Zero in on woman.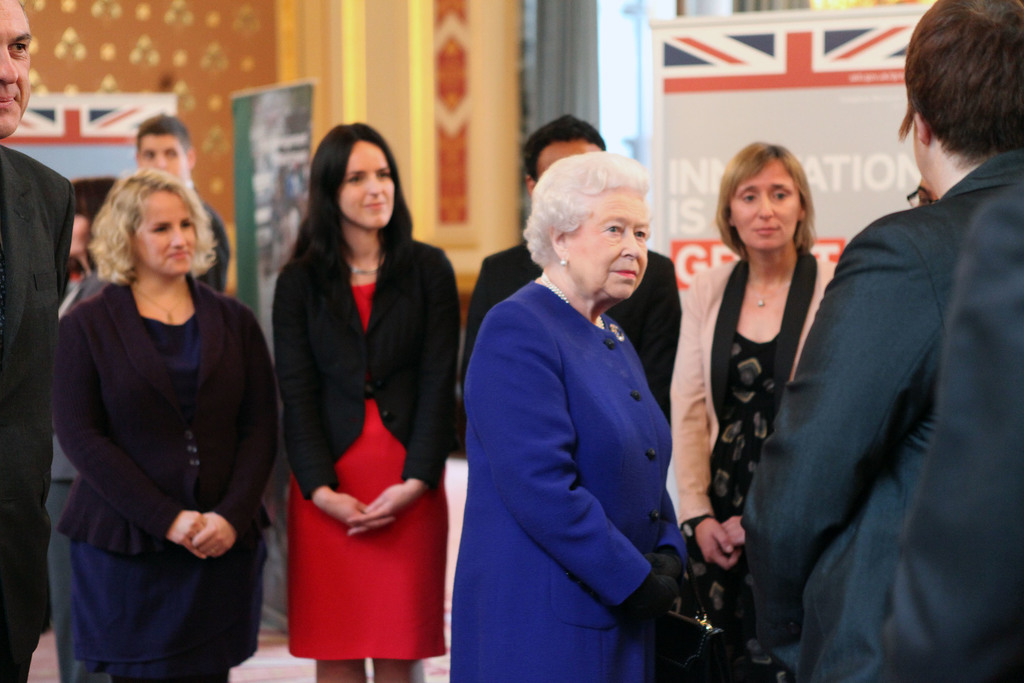
Zeroed in: [51,168,274,682].
